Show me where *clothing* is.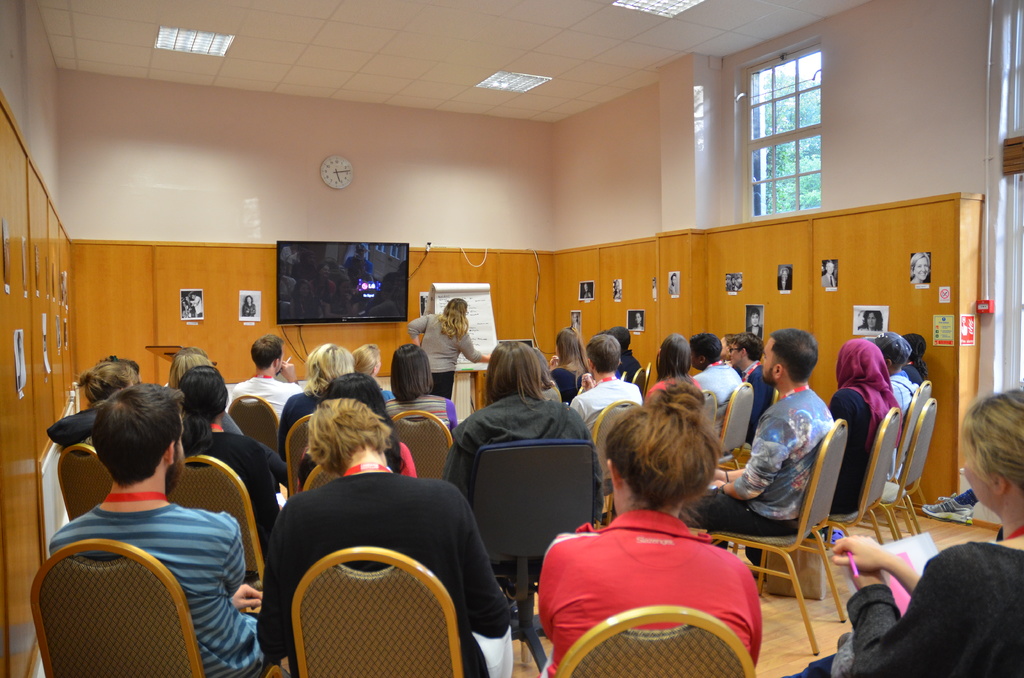
*clothing* is at bbox=[263, 476, 514, 675].
